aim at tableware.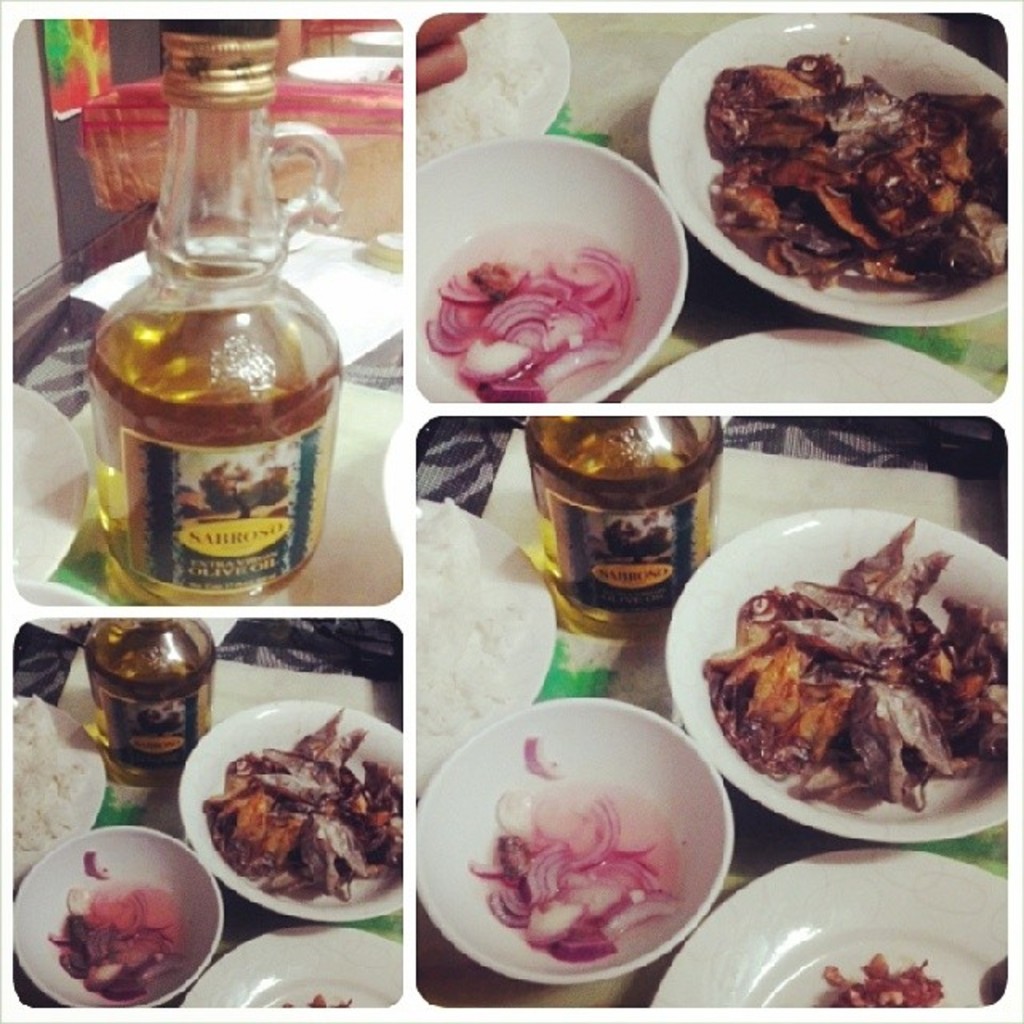
Aimed at [414, 498, 554, 808].
